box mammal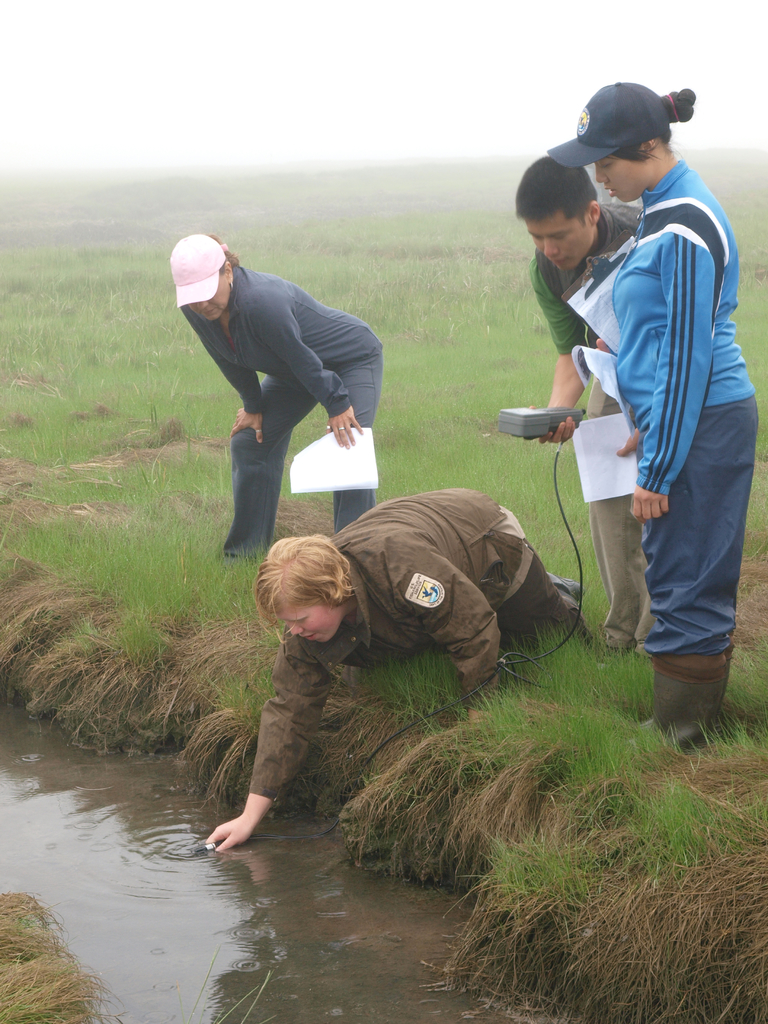
{"left": 205, "top": 485, "right": 600, "bottom": 856}
